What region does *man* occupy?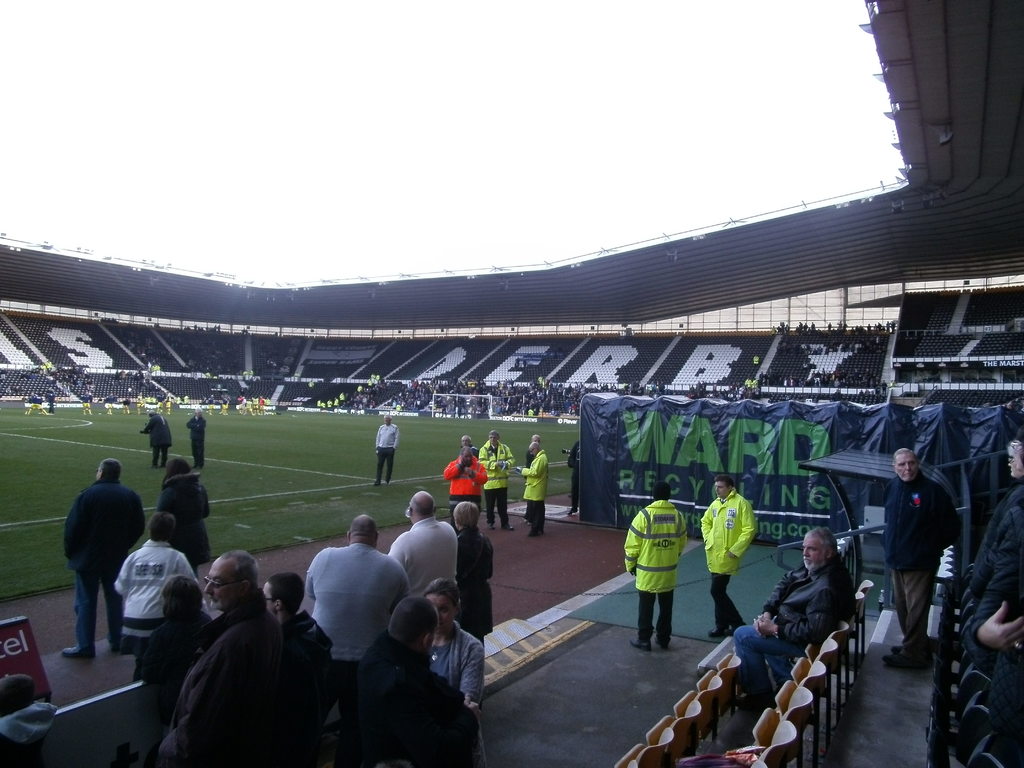
Rect(698, 474, 749, 632).
